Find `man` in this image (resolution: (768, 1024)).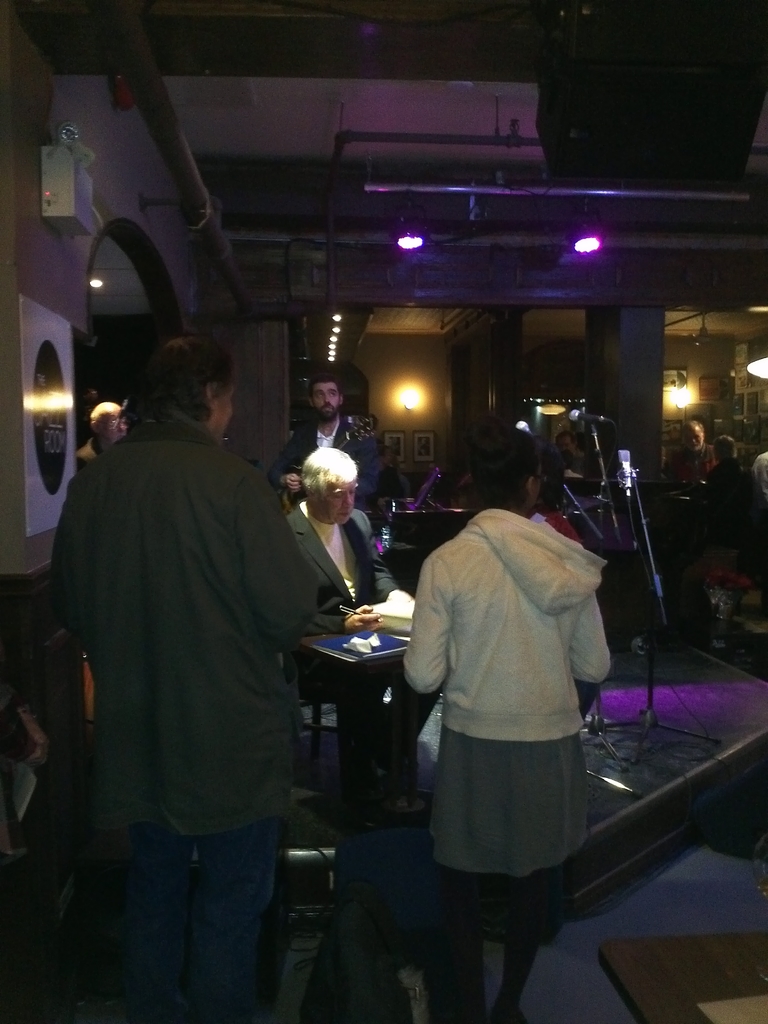
(262, 371, 394, 557).
